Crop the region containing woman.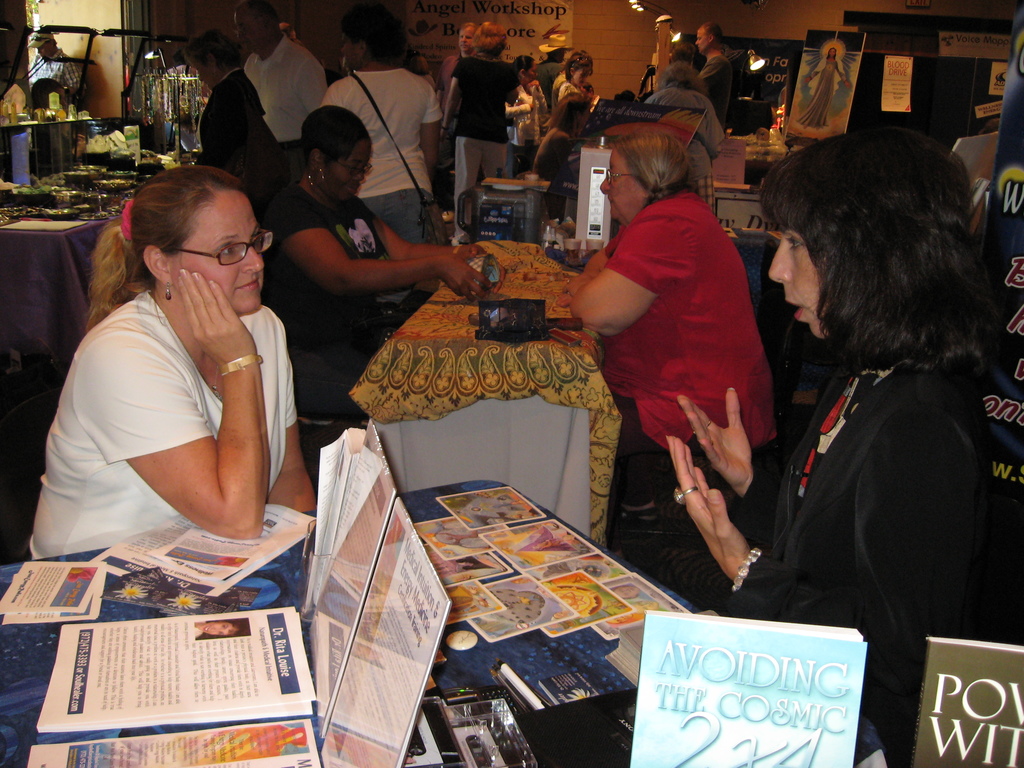
Crop region: crop(26, 160, 318, 564).
